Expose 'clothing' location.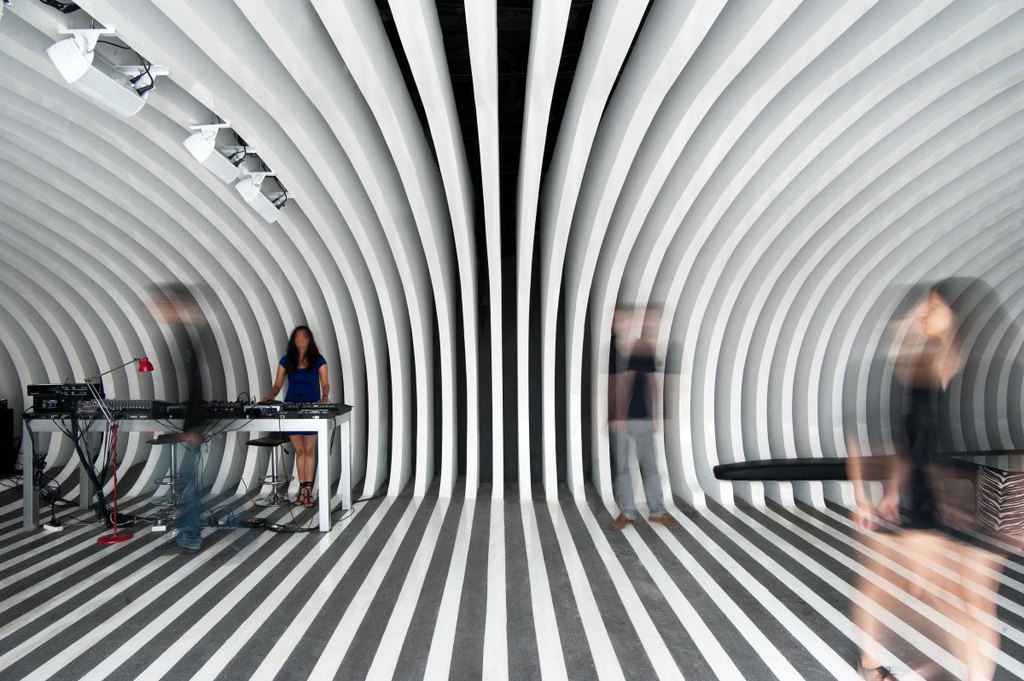
Exposed at x1=278, y1=353, x2=325, y2=427.
